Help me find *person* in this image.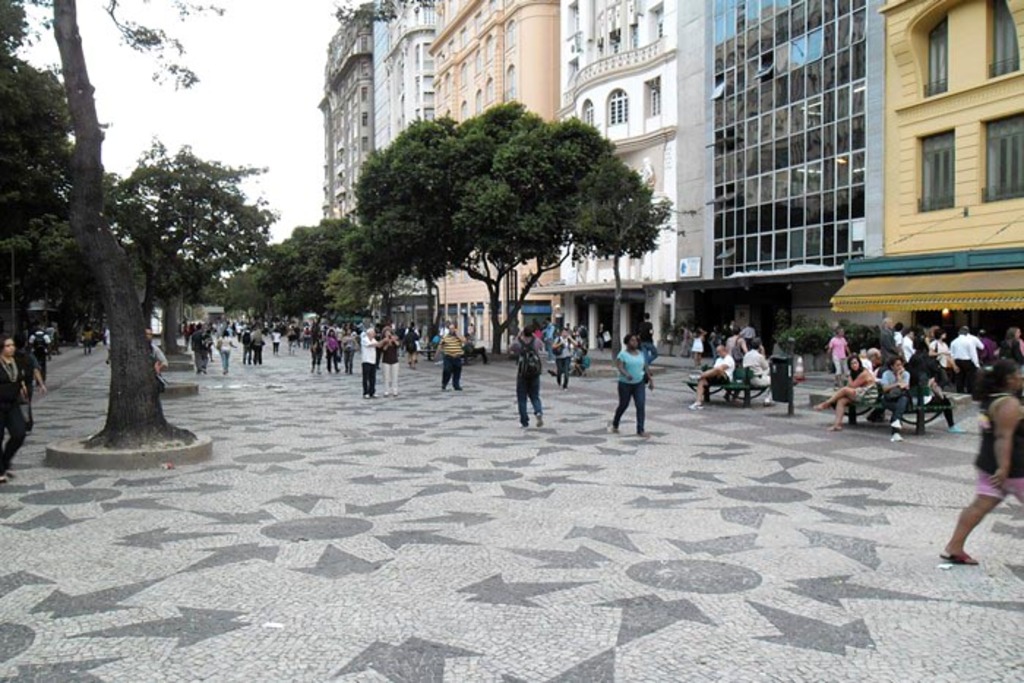
Found it: {"x1": 938, "y1": 358, "x2": 1023, "y2": 565}.
